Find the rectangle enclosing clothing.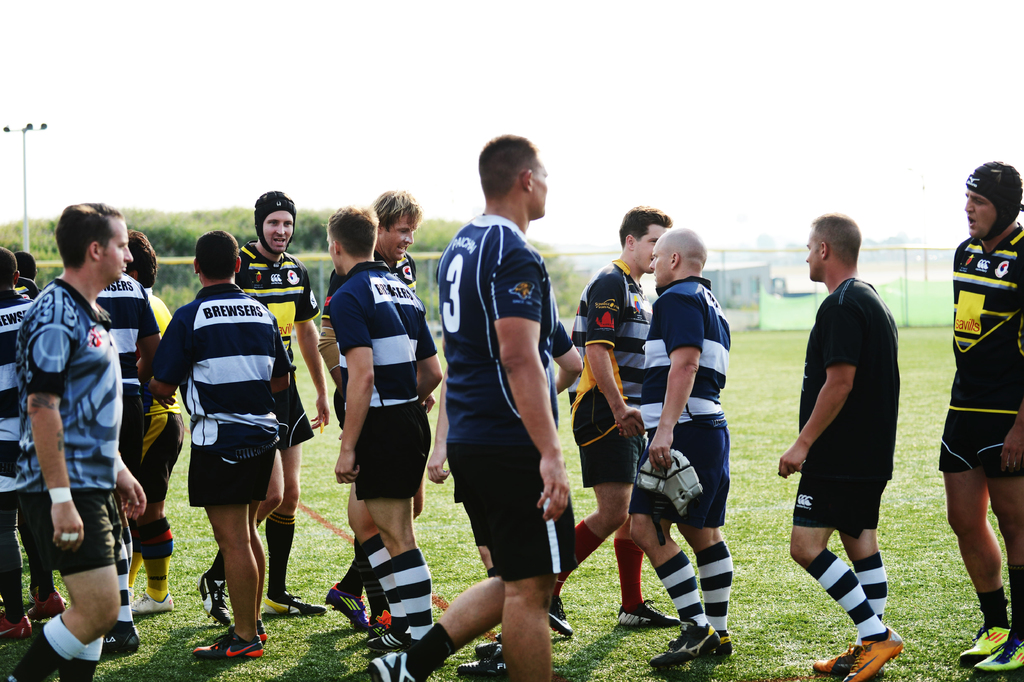
(x1=0, y1=276, x2=37, y2=618).
